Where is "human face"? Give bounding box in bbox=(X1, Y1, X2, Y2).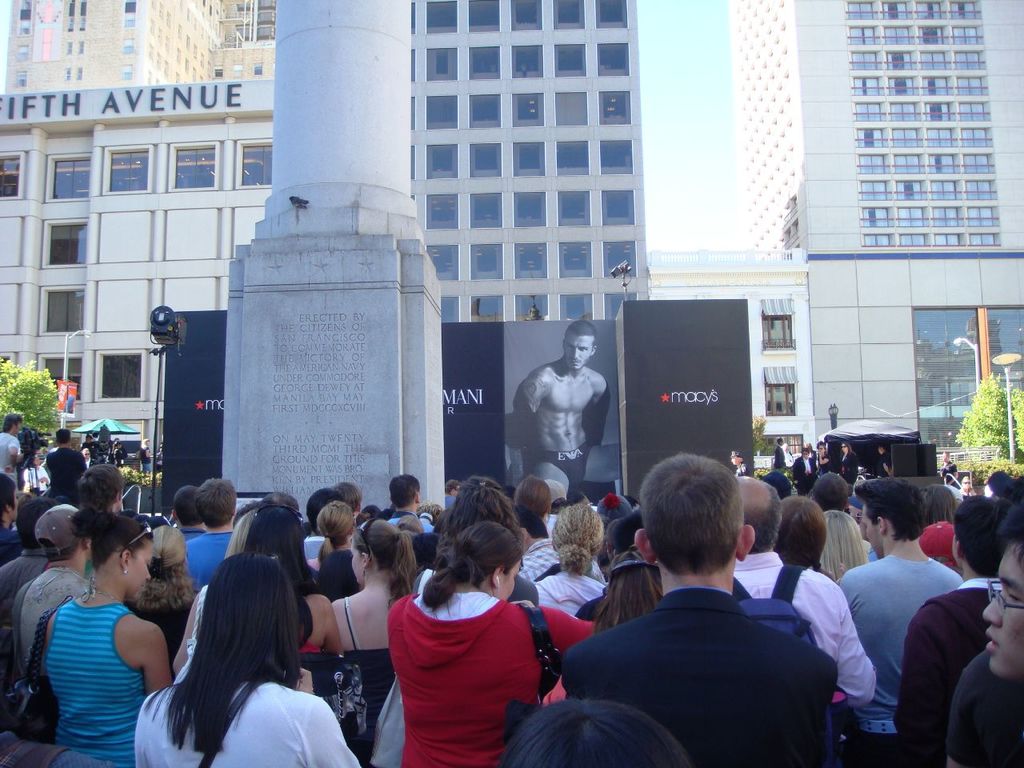
bbox=(985, 554, 1023, 675).
